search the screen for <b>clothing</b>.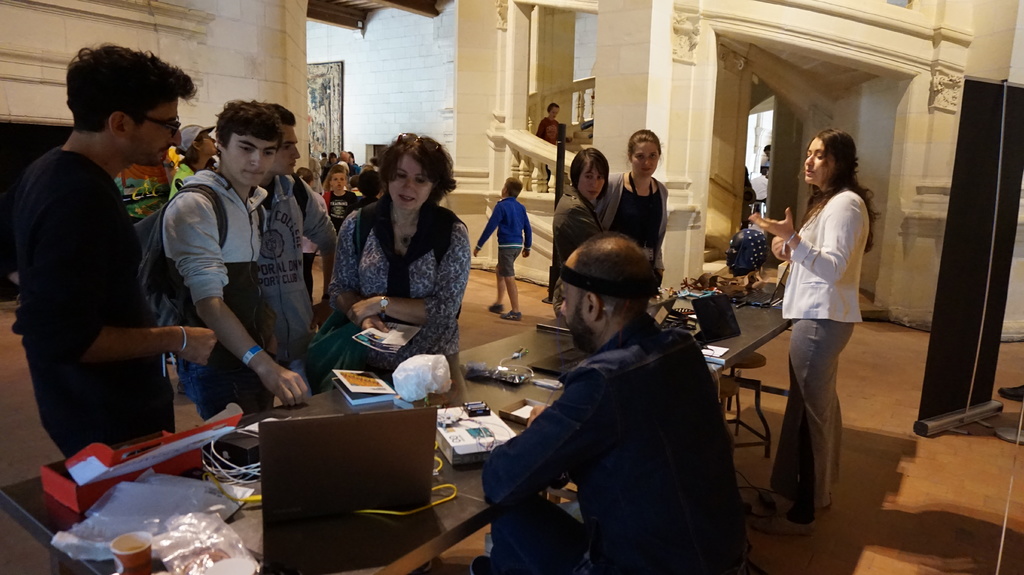
Found at pyautogui.locateOnScreen(476, 198, 530, 277).
